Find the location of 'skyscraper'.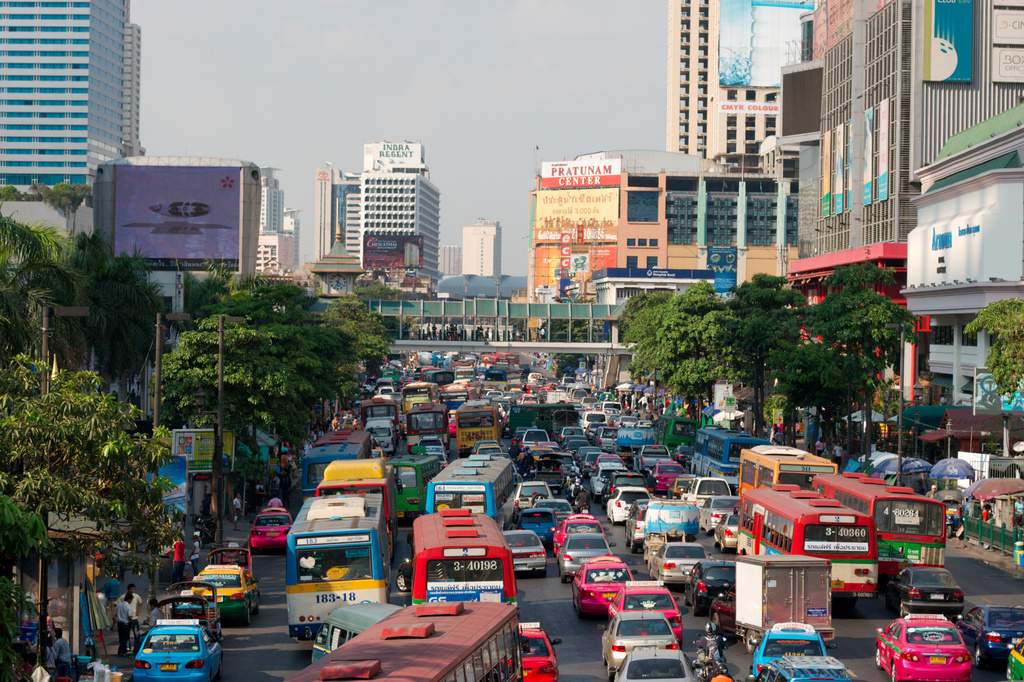
Location: Rect(655, 0, 790, 166).
